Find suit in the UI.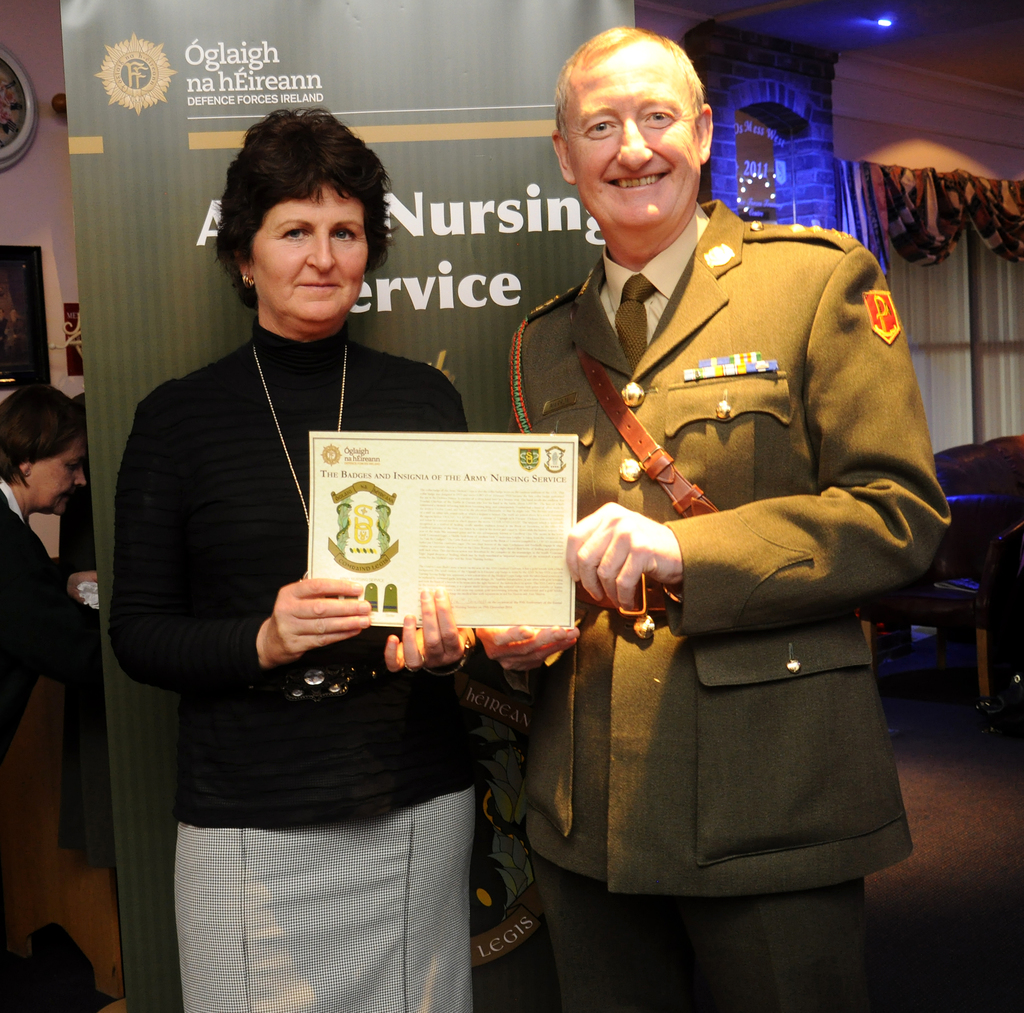
UI element at {"left": 0, "top": 472, "right": 68, "bottom": 750}.
